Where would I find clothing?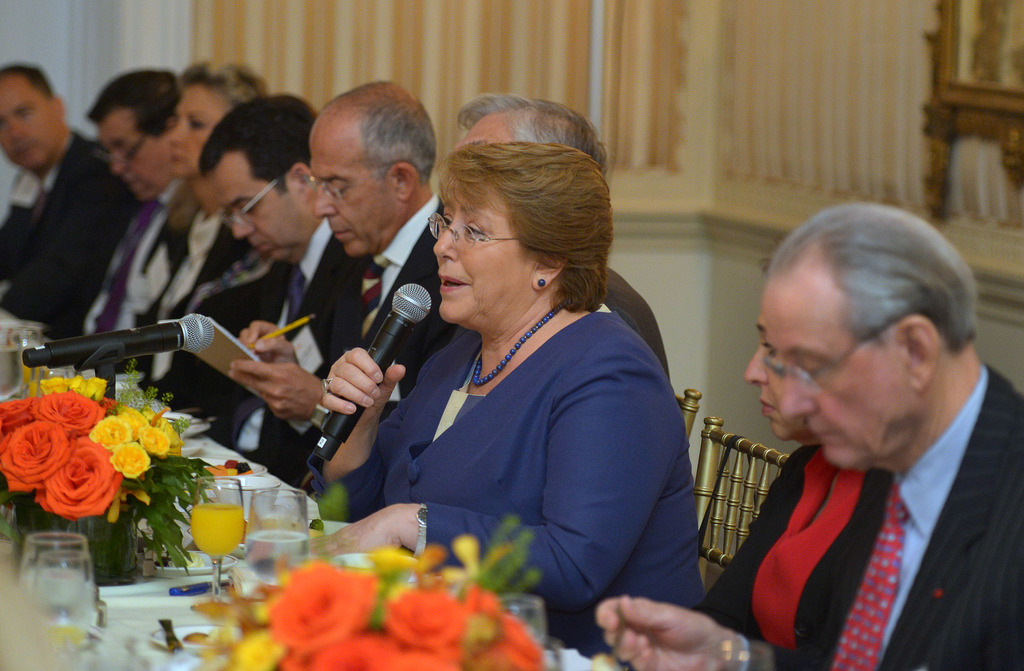
At x1=136, y1=196, x2=260, y2=414.
